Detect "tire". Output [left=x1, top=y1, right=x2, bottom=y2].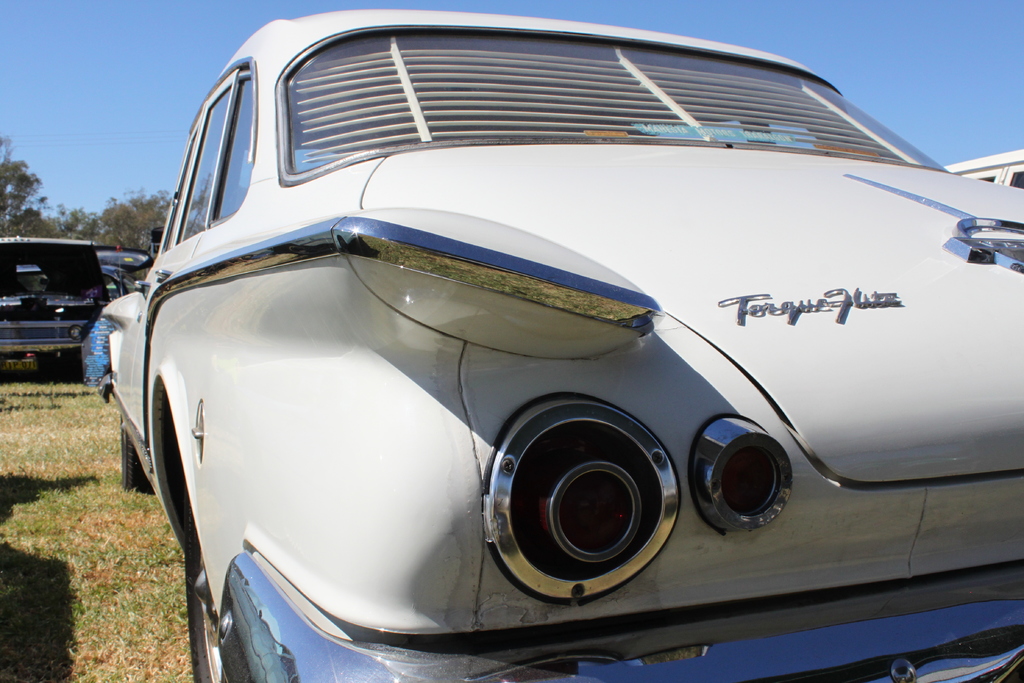
[left=120, top=415, right=155, bottom=497].
